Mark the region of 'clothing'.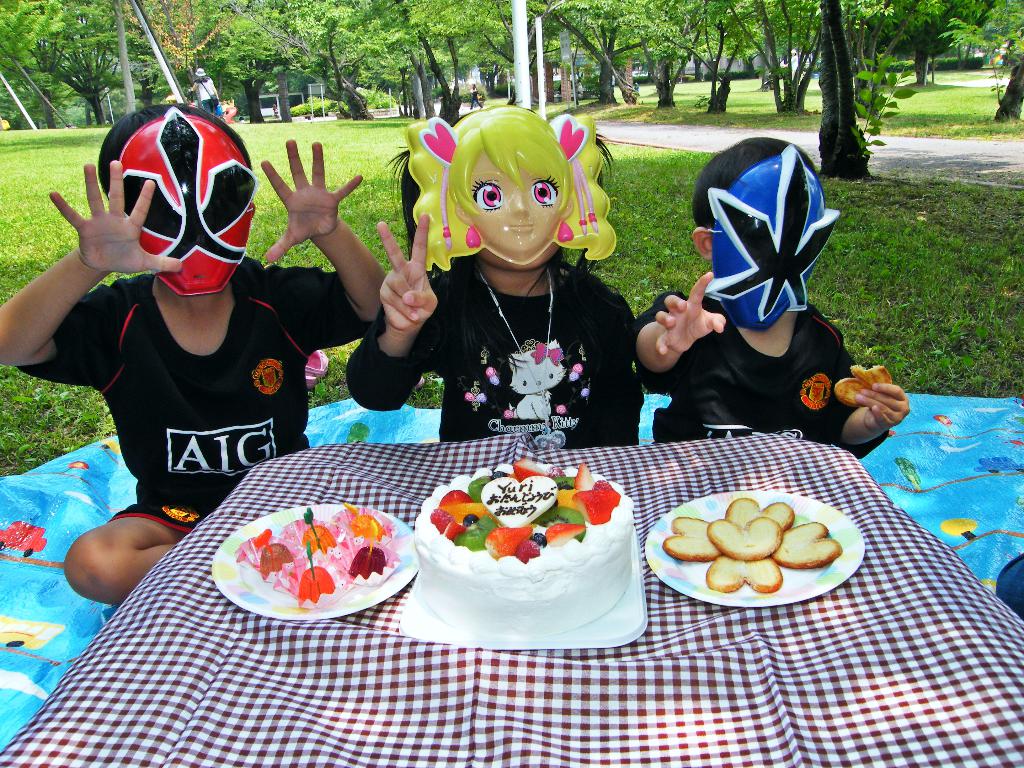
Region: [636,277,868,458].
